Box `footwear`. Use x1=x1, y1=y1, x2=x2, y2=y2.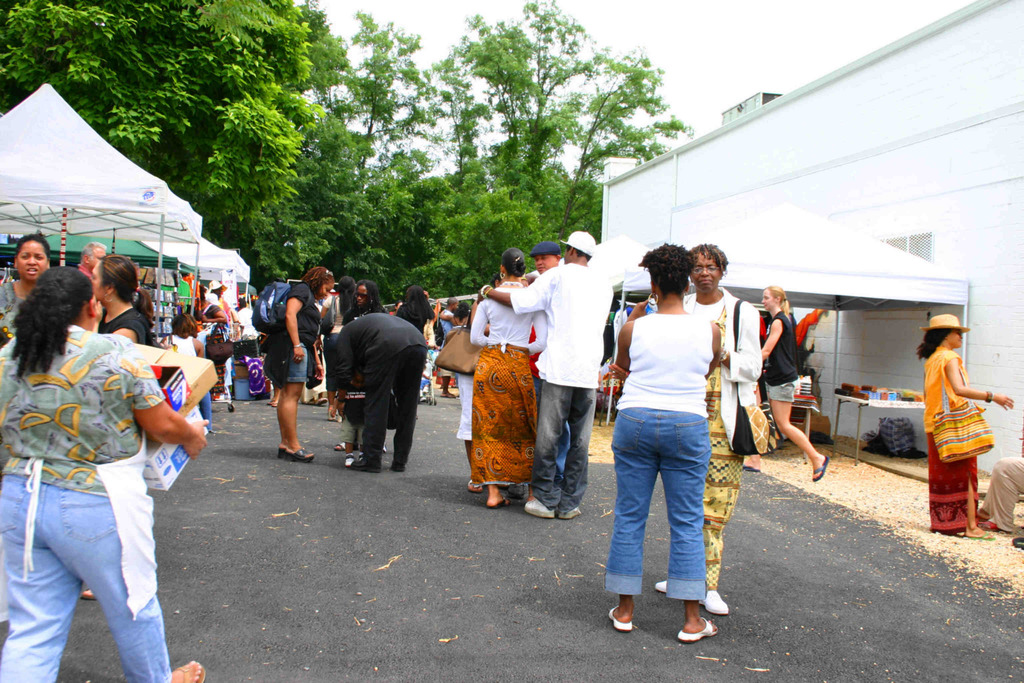
x1=81, y1=589, x2=99, y2=600.
